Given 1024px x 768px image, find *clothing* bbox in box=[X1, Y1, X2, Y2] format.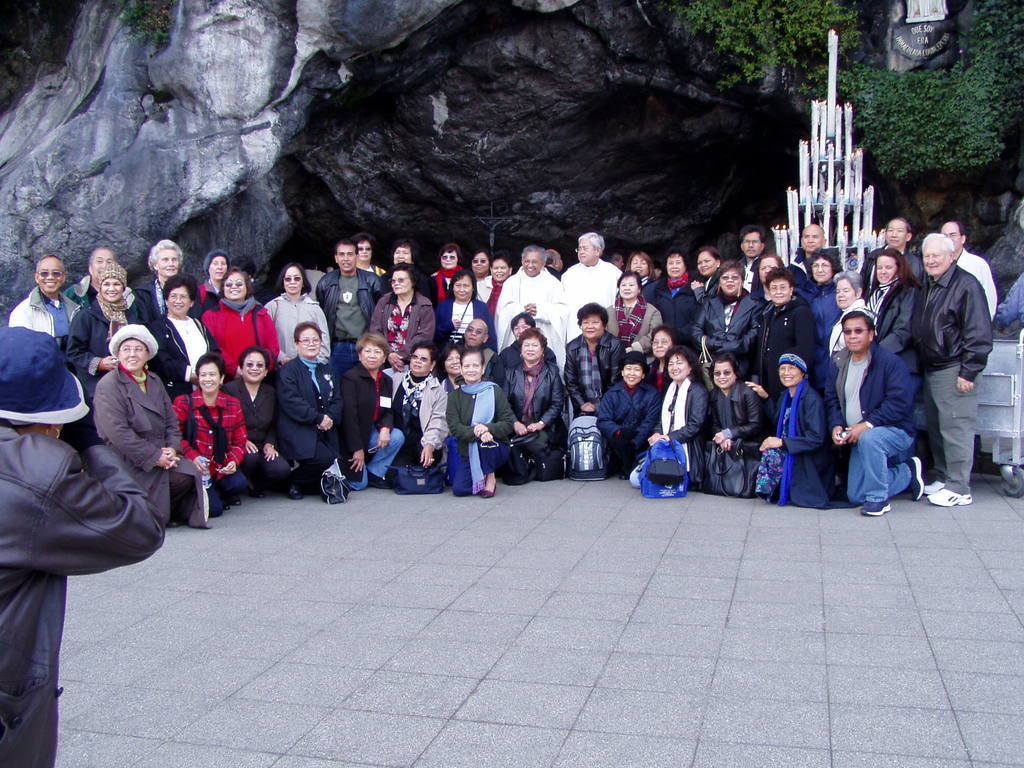
box=[62, 294, 139, 392].
